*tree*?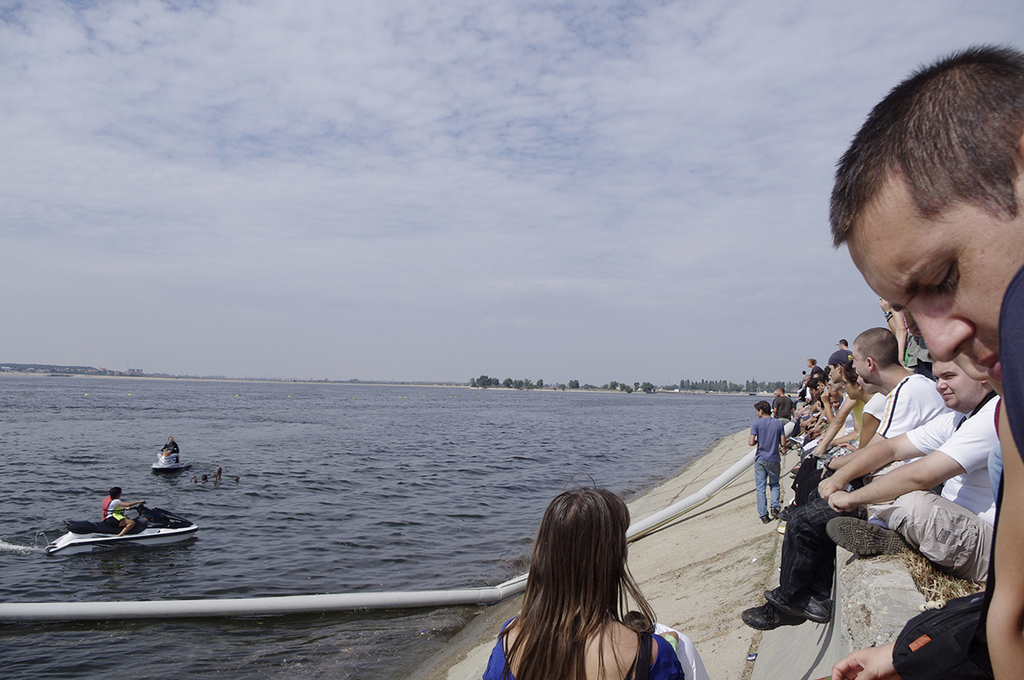
512/379/521/391
